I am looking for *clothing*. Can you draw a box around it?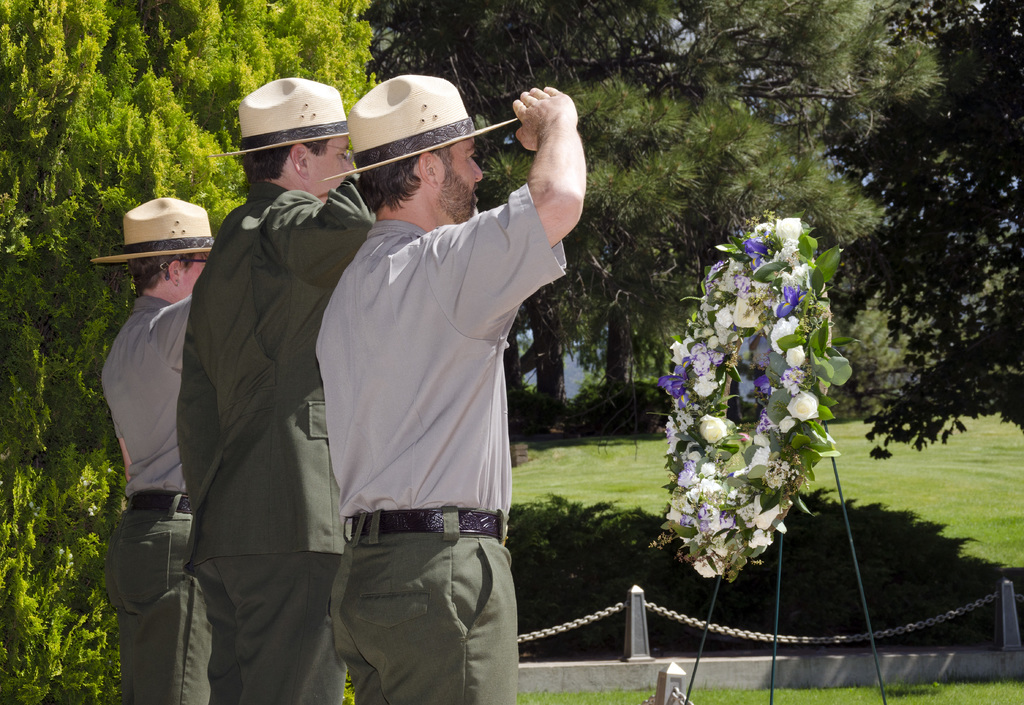
Sure, the bounding box is x1=174, y1=179, x2=372, y2=699.
